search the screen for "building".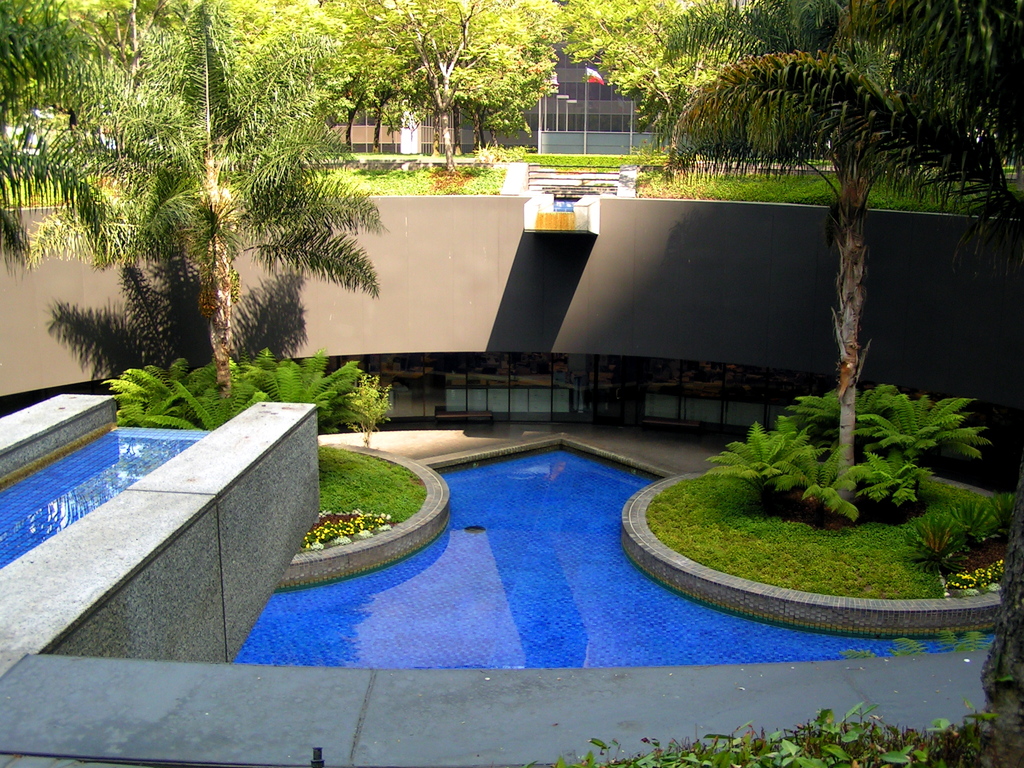
Found at 329:30:698:156.
